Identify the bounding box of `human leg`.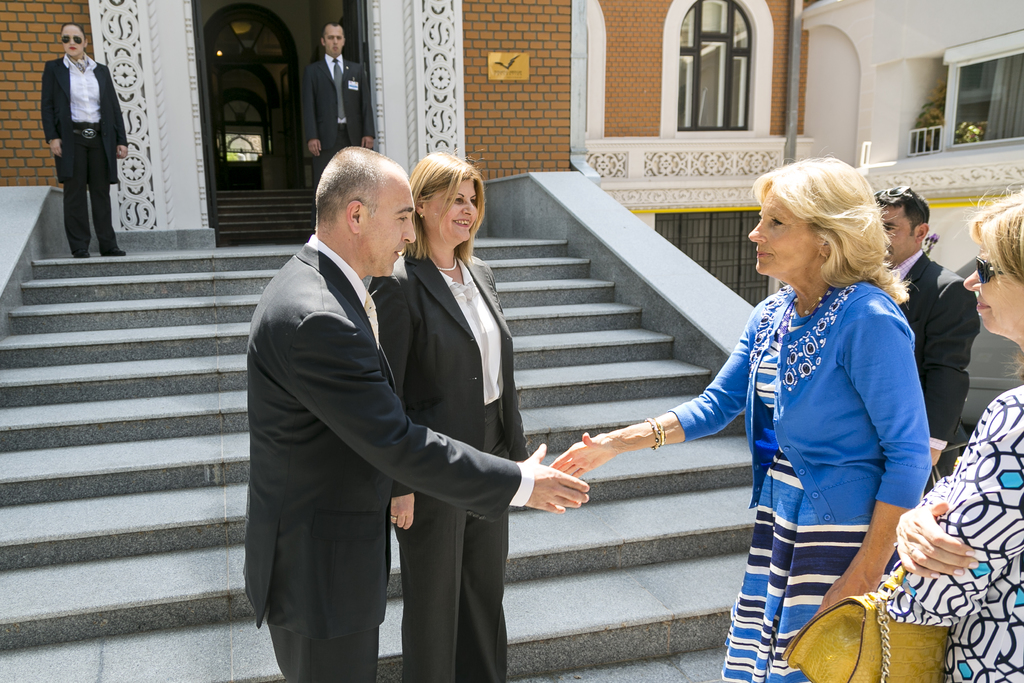
{"x1": 244, "y1": 549, "x2": 386, "y2": 682}.
